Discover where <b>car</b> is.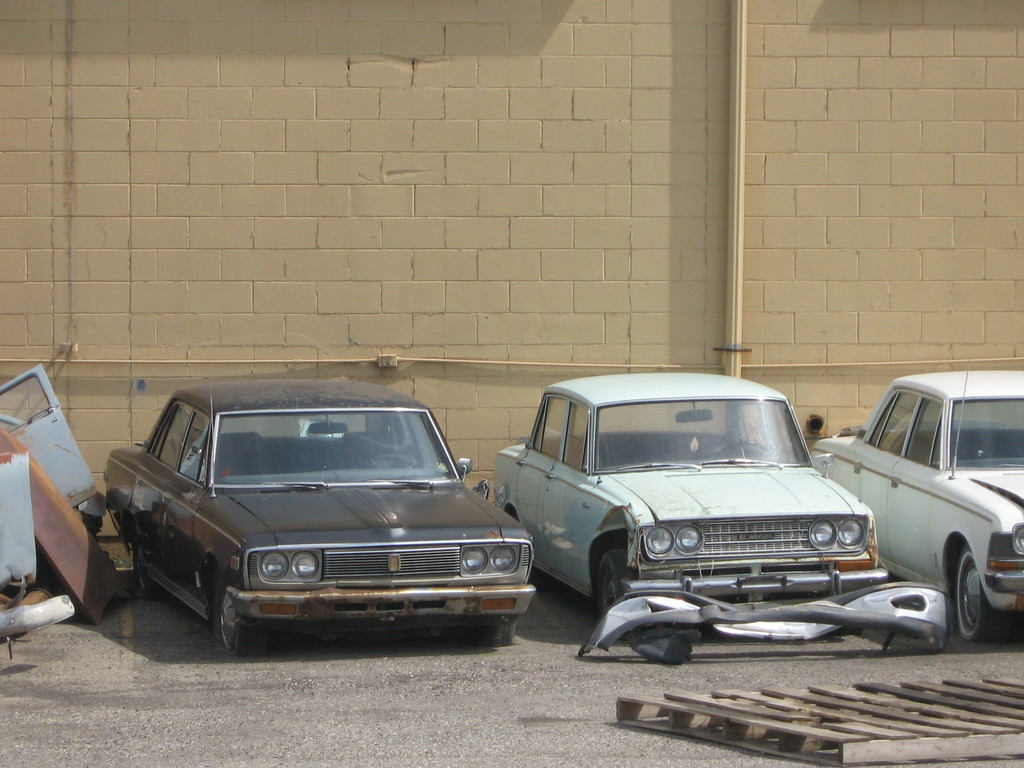
Discovered at 495, 371, 888, 643.
